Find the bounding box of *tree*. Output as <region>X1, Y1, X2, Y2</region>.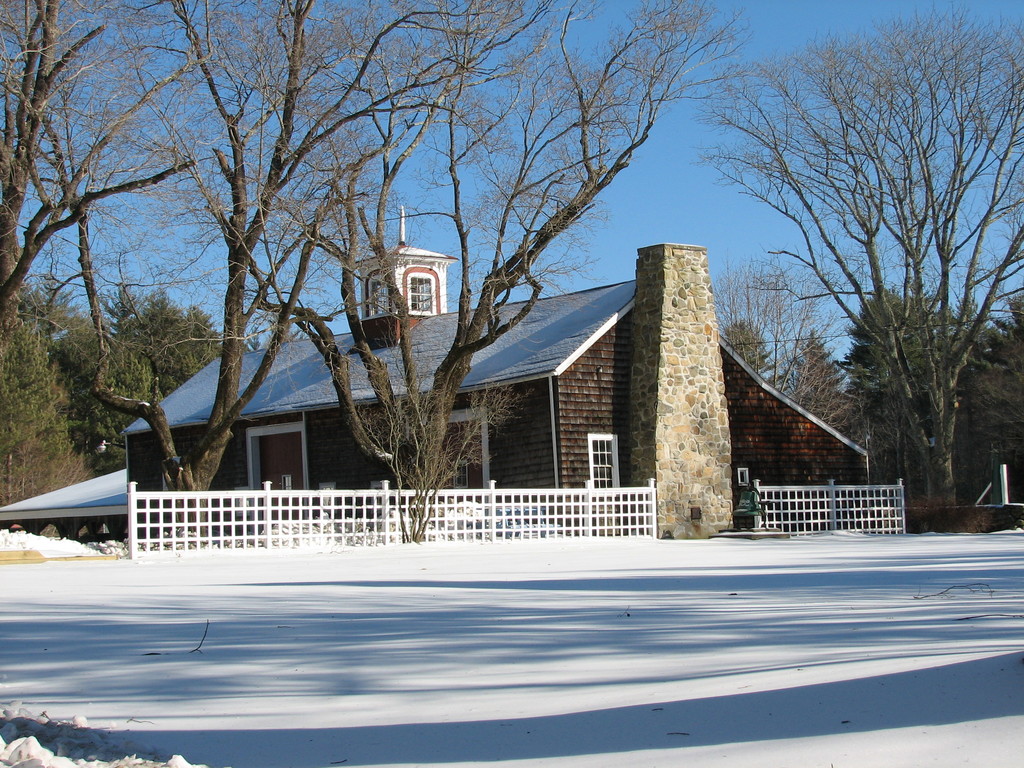
<region>839, 290, 965, 519</region>.
